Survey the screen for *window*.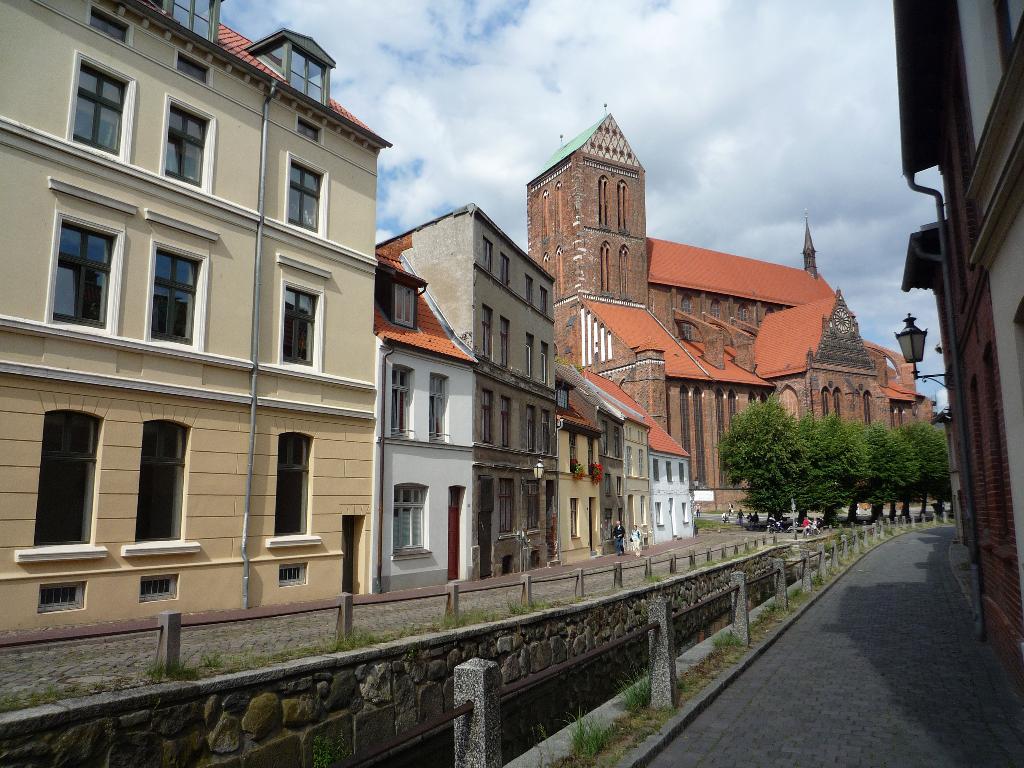
Survey found: {"x1": 600, "y1": 179, "x2": 607, "y2": 229}.
